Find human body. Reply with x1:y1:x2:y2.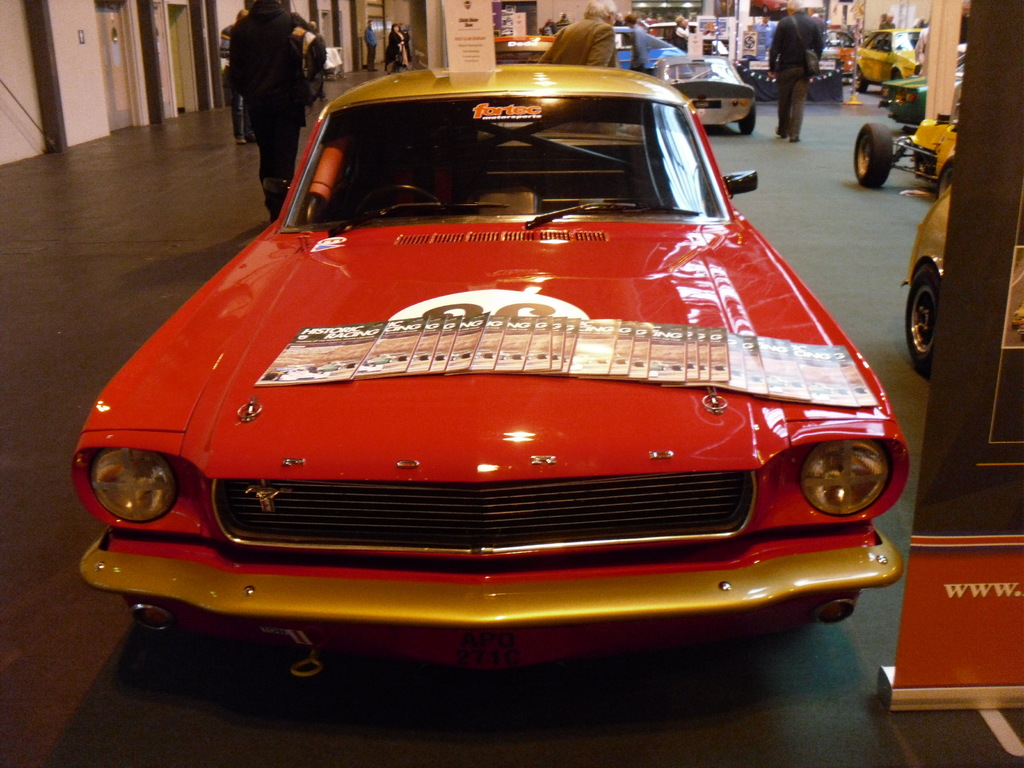
214:3:319:178.
